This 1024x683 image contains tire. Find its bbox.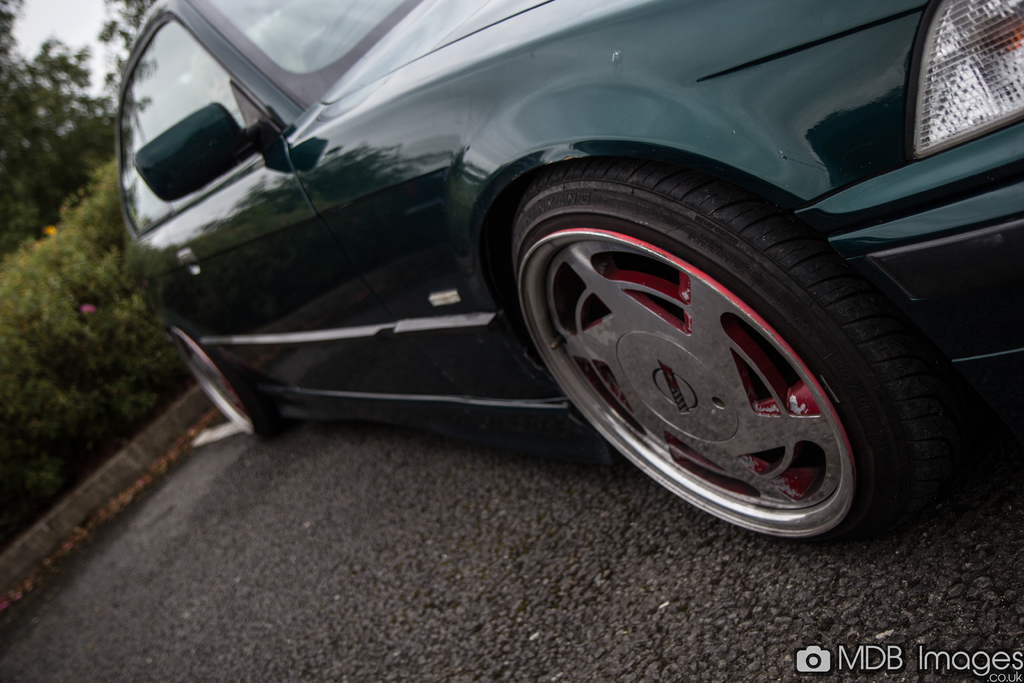
496,142,968,543.
